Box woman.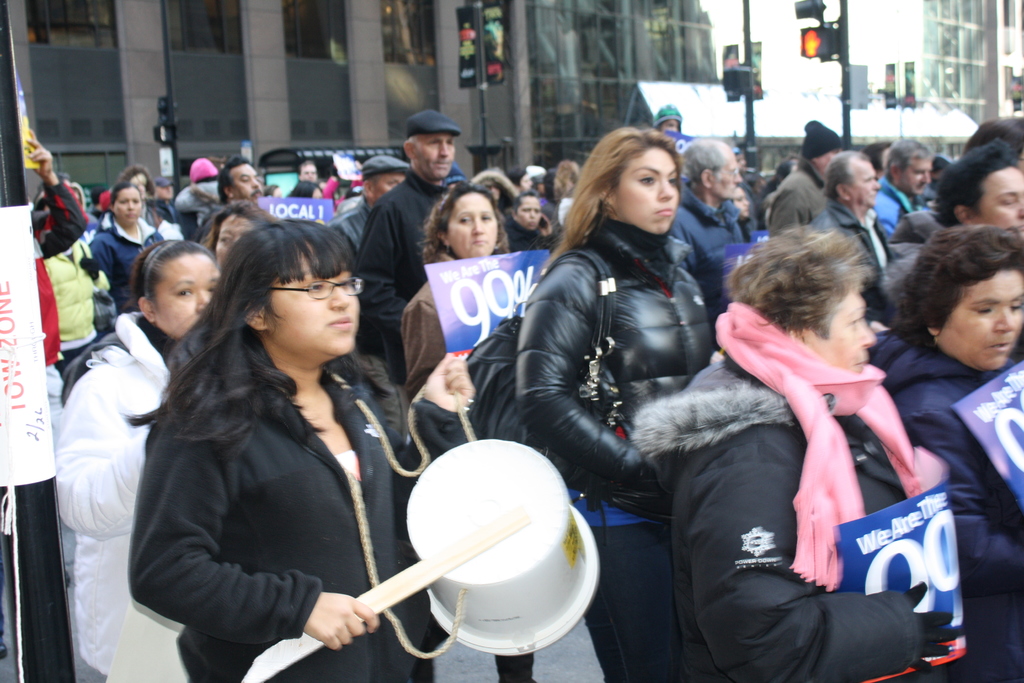
{"x1": 283, "y1": 180, "x2": 327, "y2": 201}.
